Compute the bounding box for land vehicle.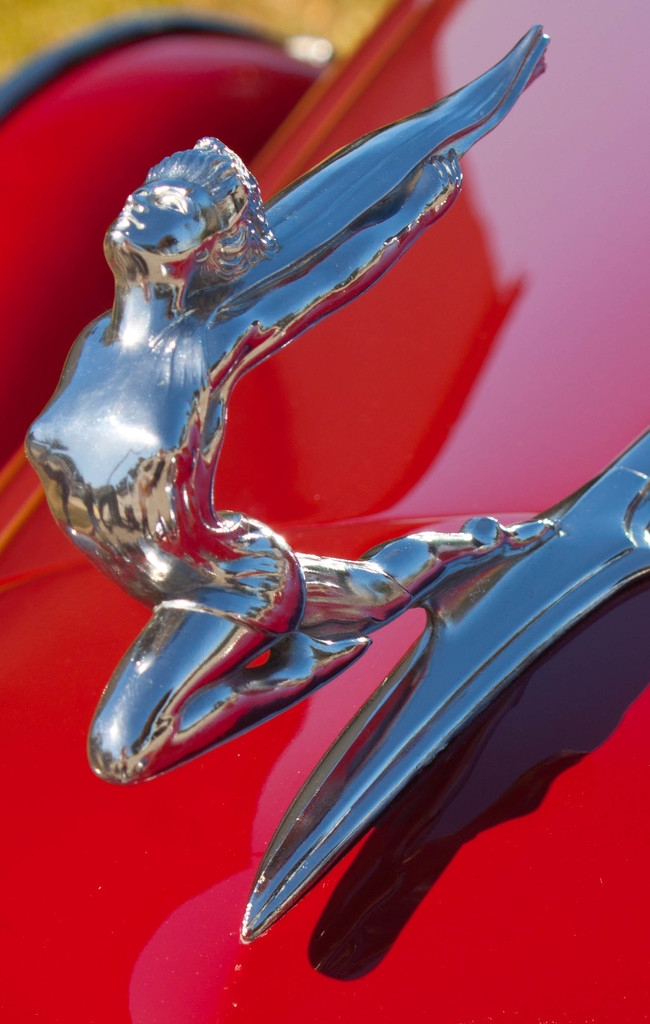
x1=10 y1=84 x2=649 y2=981.
